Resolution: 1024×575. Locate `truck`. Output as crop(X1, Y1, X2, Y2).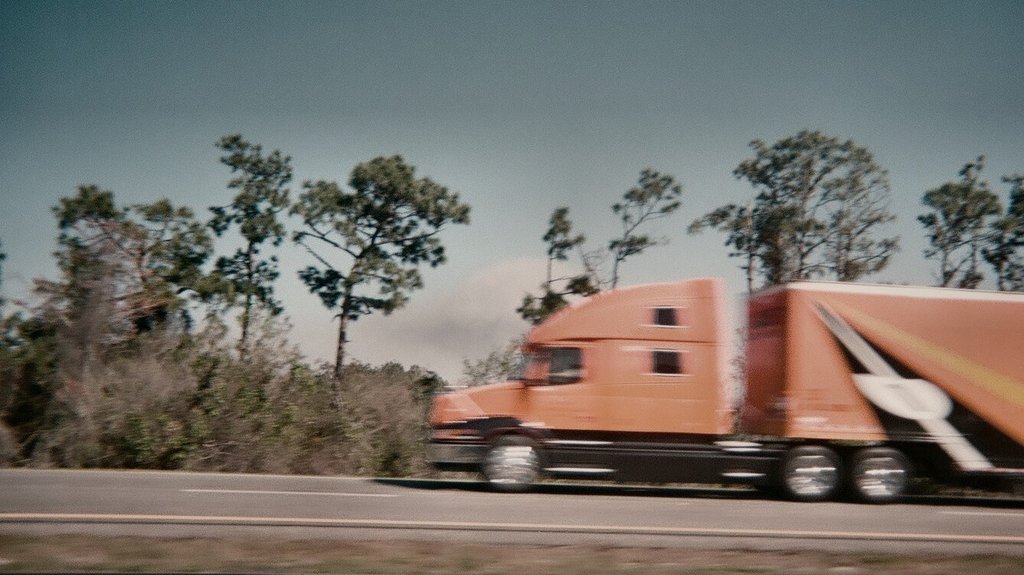
crop(424, 284, 993, 493).
